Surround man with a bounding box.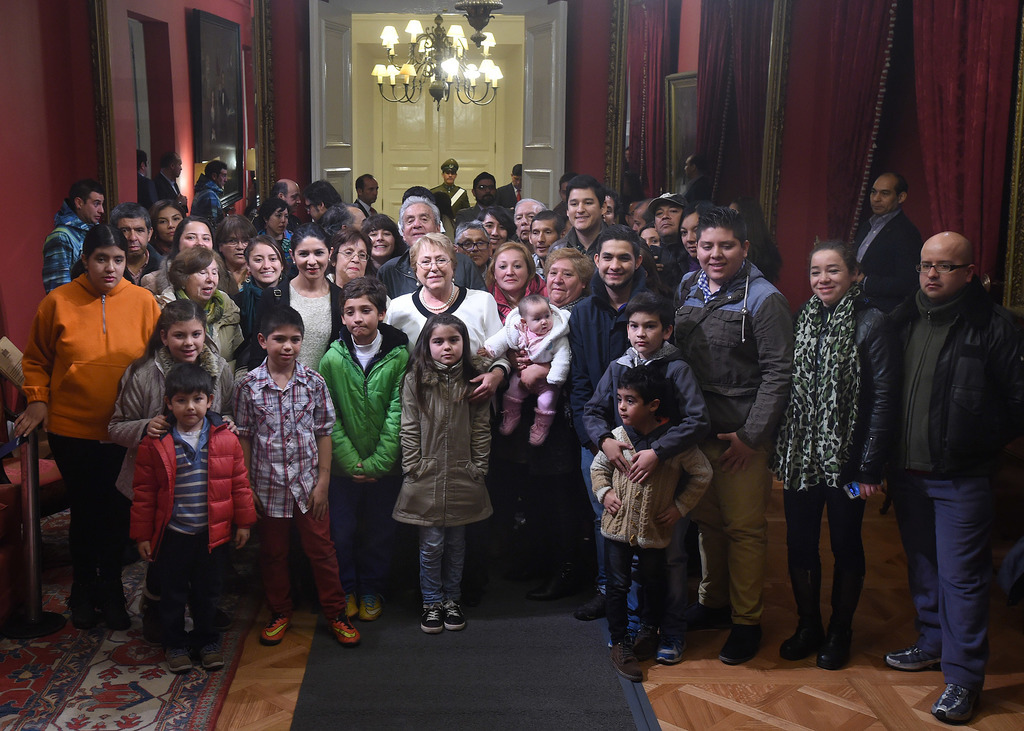
(564,231,673,618).
